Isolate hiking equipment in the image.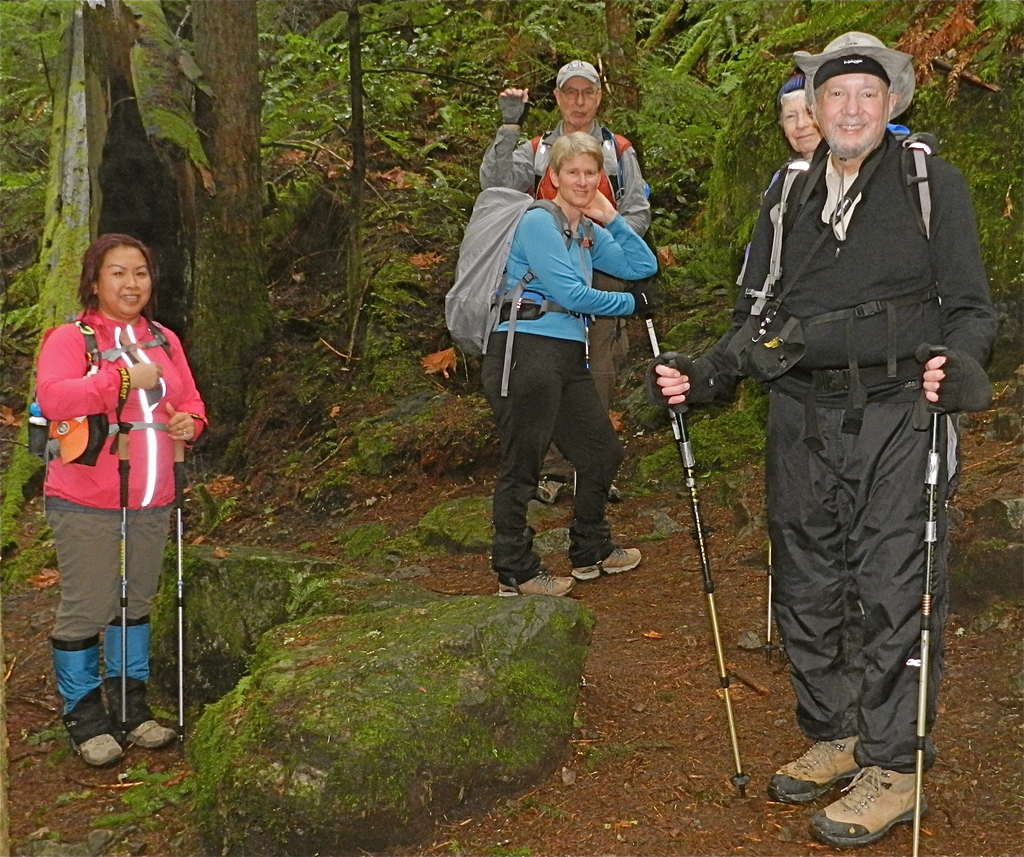
Isolated region: (left=173, top=436, right=185, bottom=755).
